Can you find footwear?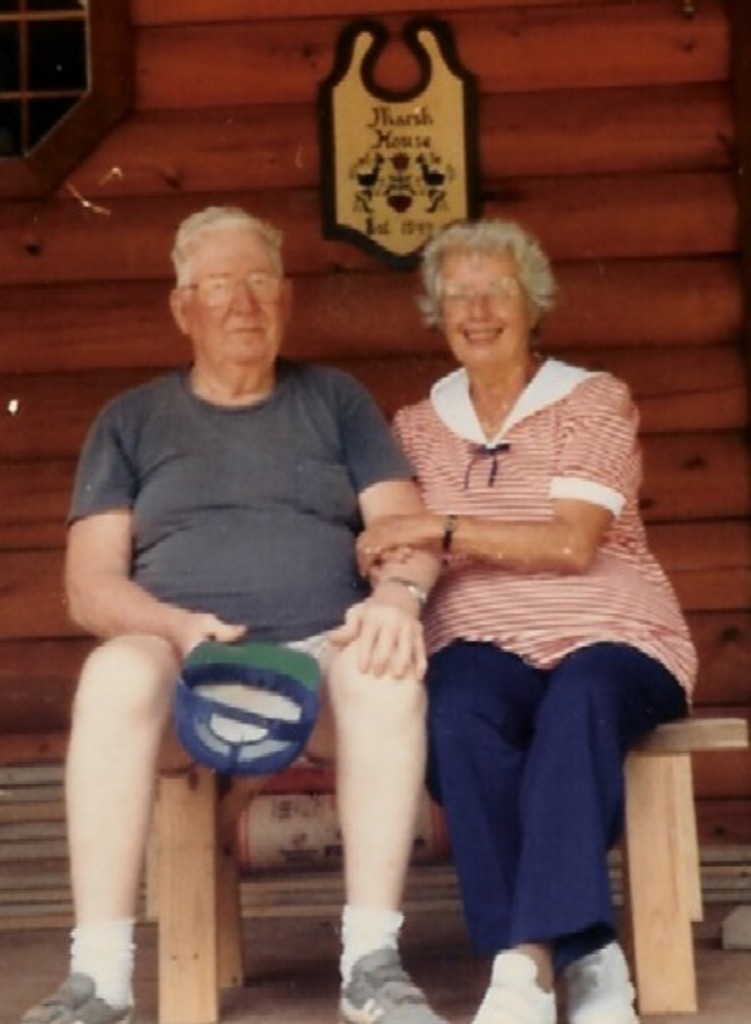
Yes, bounding box: (left=463, top=951, right=568, bottom=1022).
